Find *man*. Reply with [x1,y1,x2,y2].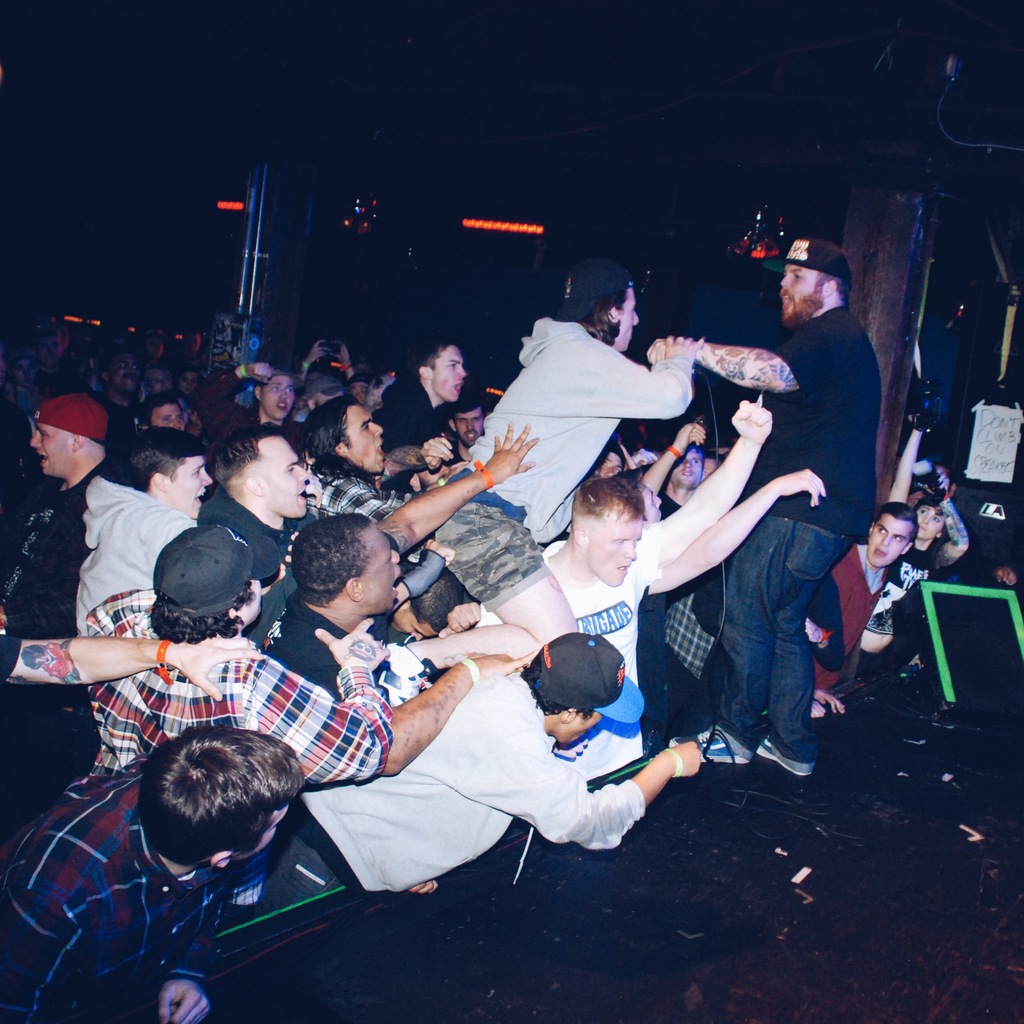
[78,522,537,893].
